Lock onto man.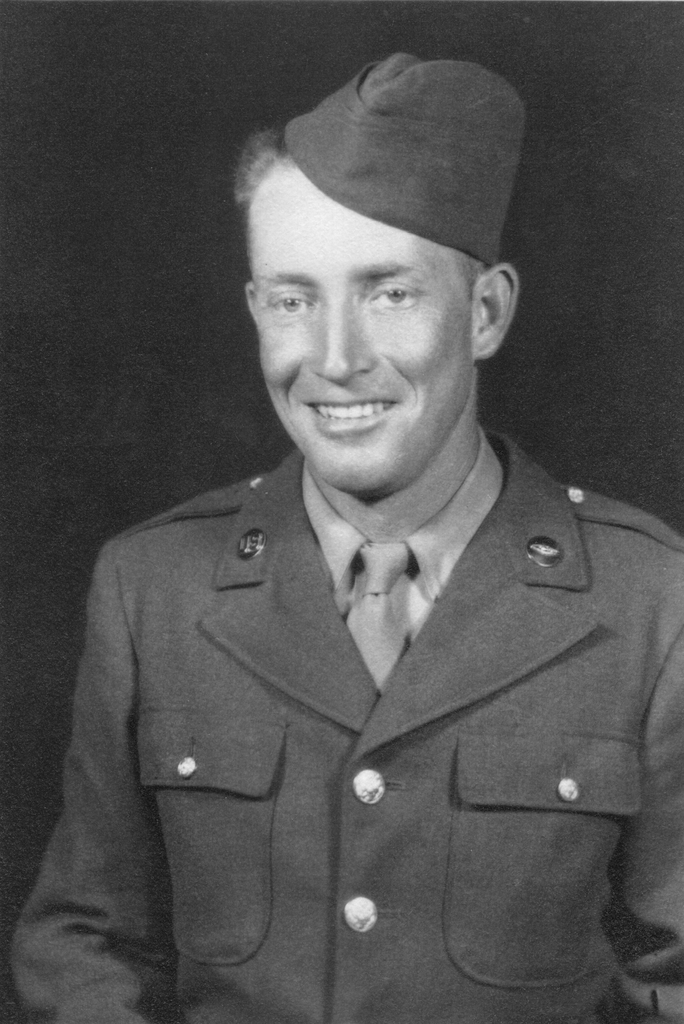
Locked: [x1=29, y1=54, x2=683, y2=1023].
